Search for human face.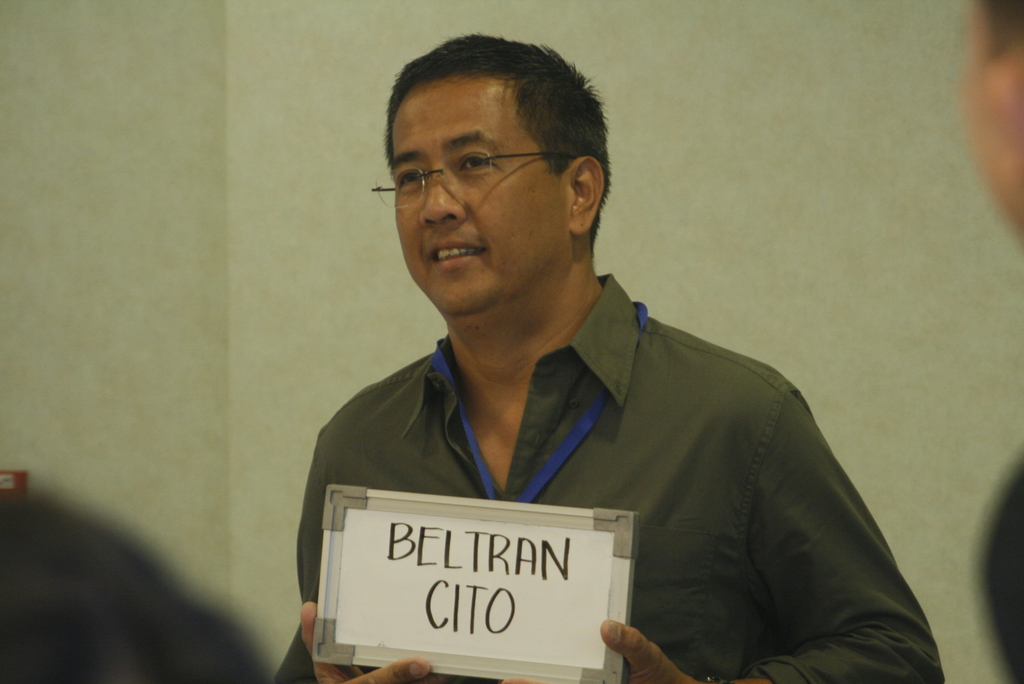
Found at 963, 0, 1023, 222.
